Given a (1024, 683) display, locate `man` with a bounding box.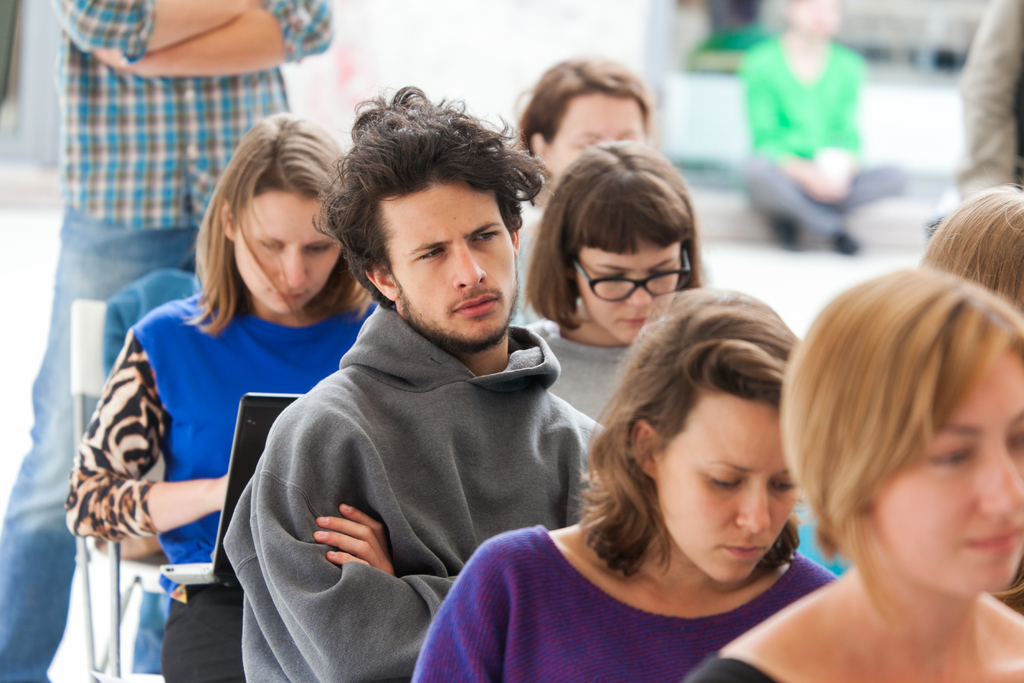
Located: (739,0,930,259).
